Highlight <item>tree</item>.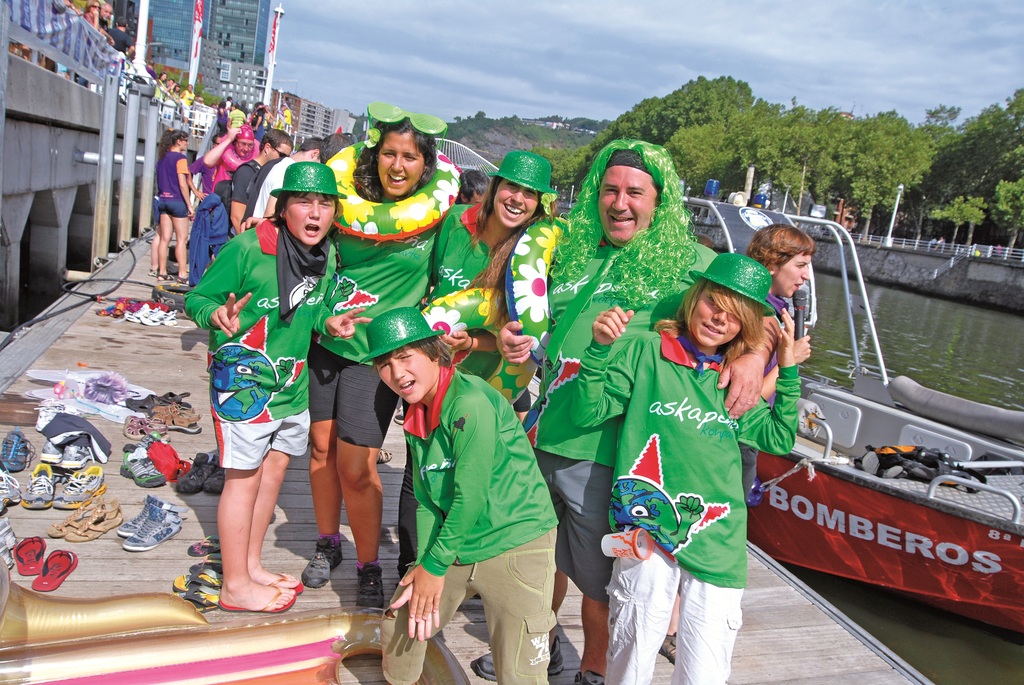
Highlighted region: left=936, top=200, right=961, bottom=242.
